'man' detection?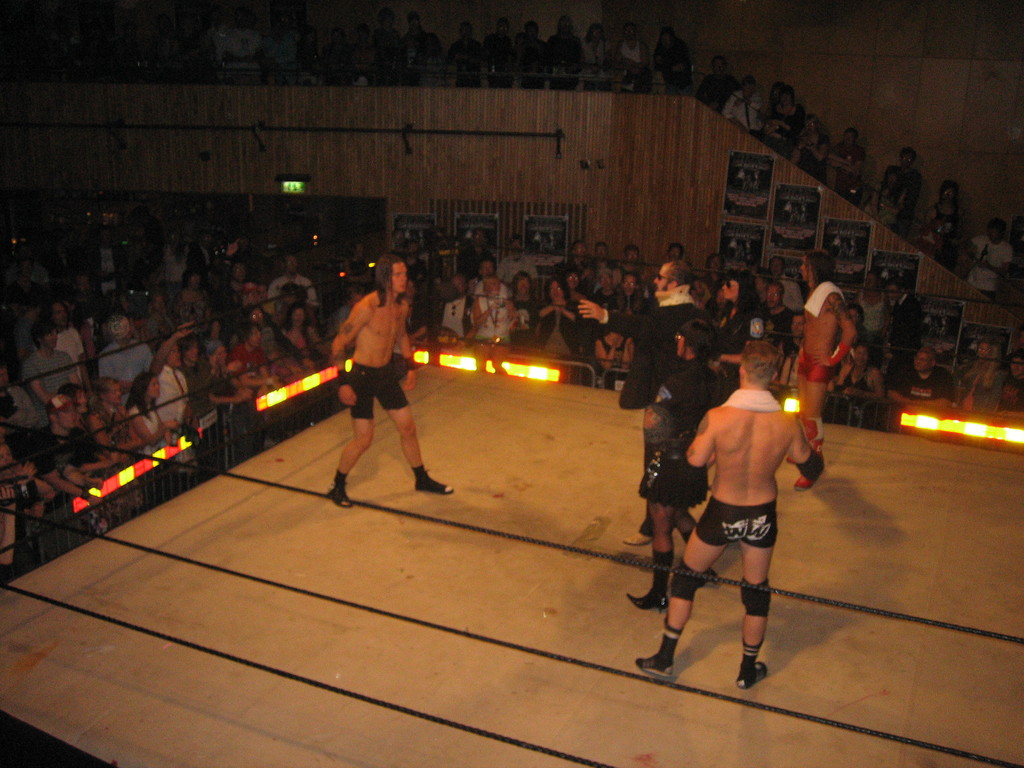
326, 253, 453, 511
